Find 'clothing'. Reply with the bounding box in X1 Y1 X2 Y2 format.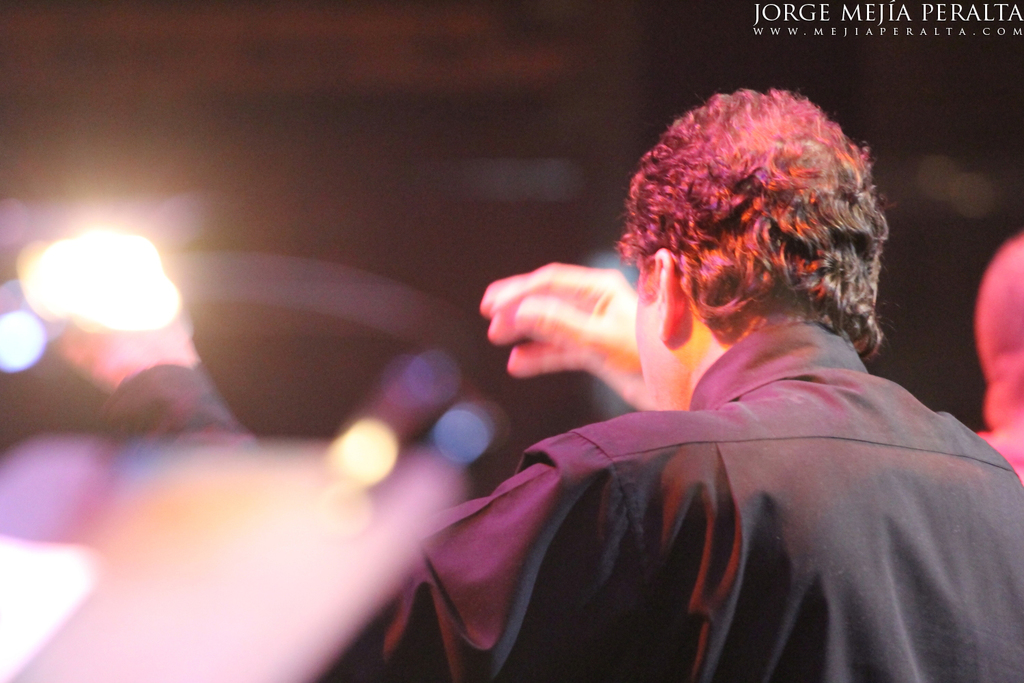
431 278 1001 676.
